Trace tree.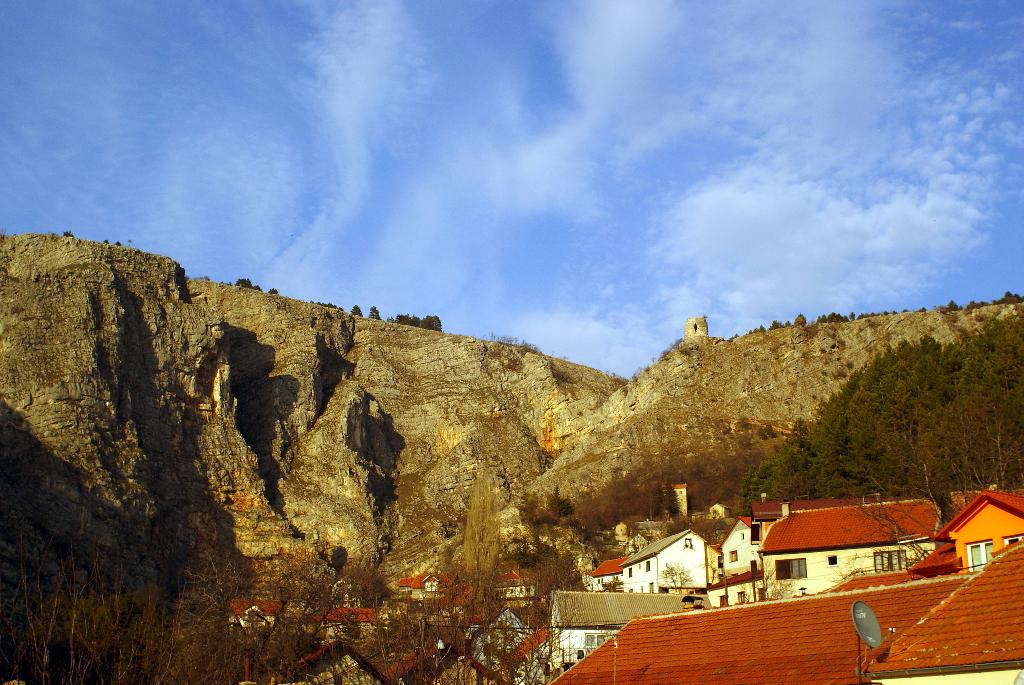
Traced to 771, 389, 911, 502.
